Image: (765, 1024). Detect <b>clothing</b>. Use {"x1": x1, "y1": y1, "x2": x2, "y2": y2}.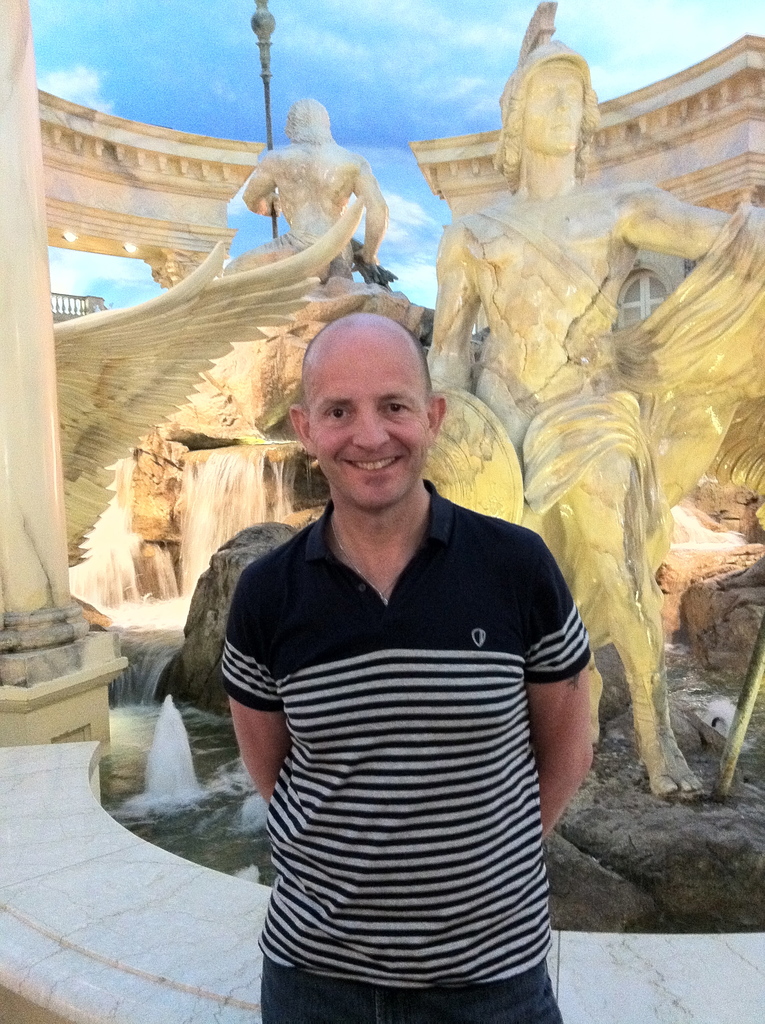
{"x1": 219, "y1": 466, "x2": 582, "y2": 972}.
